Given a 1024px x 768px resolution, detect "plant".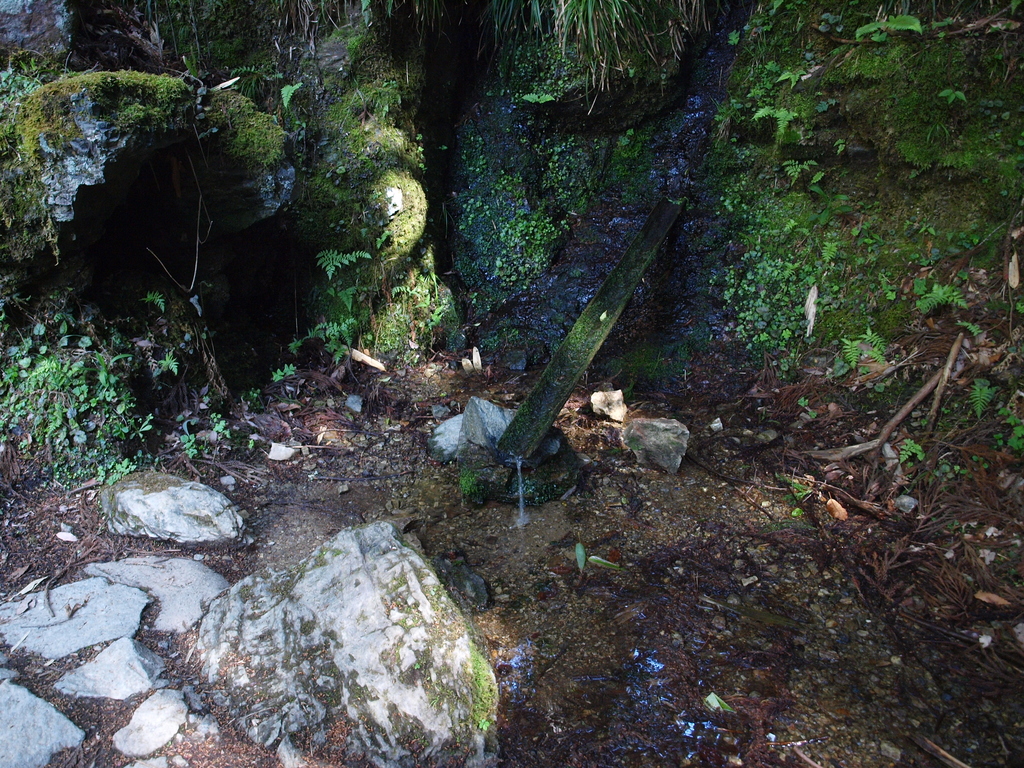
box(841, 5, 938, 49).
